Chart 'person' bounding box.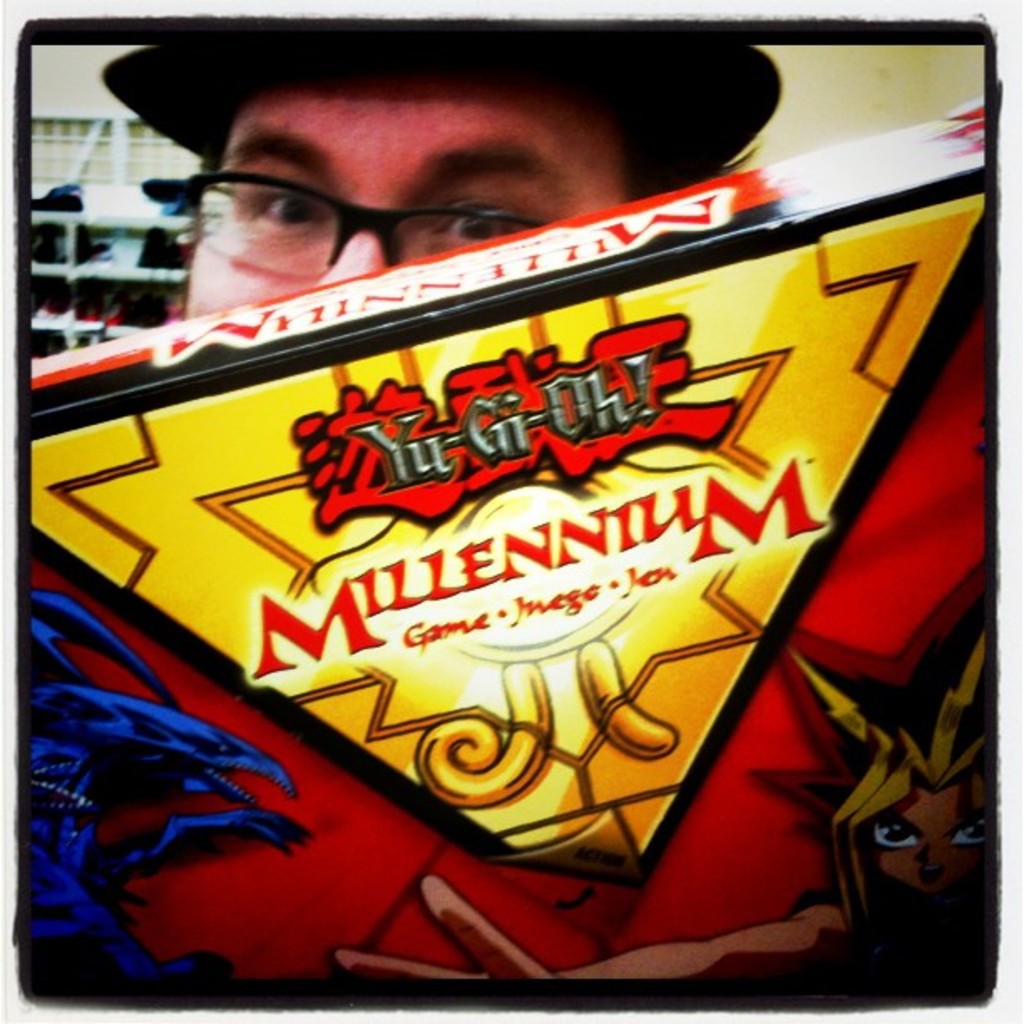
Charted: 82 7 748 366.
